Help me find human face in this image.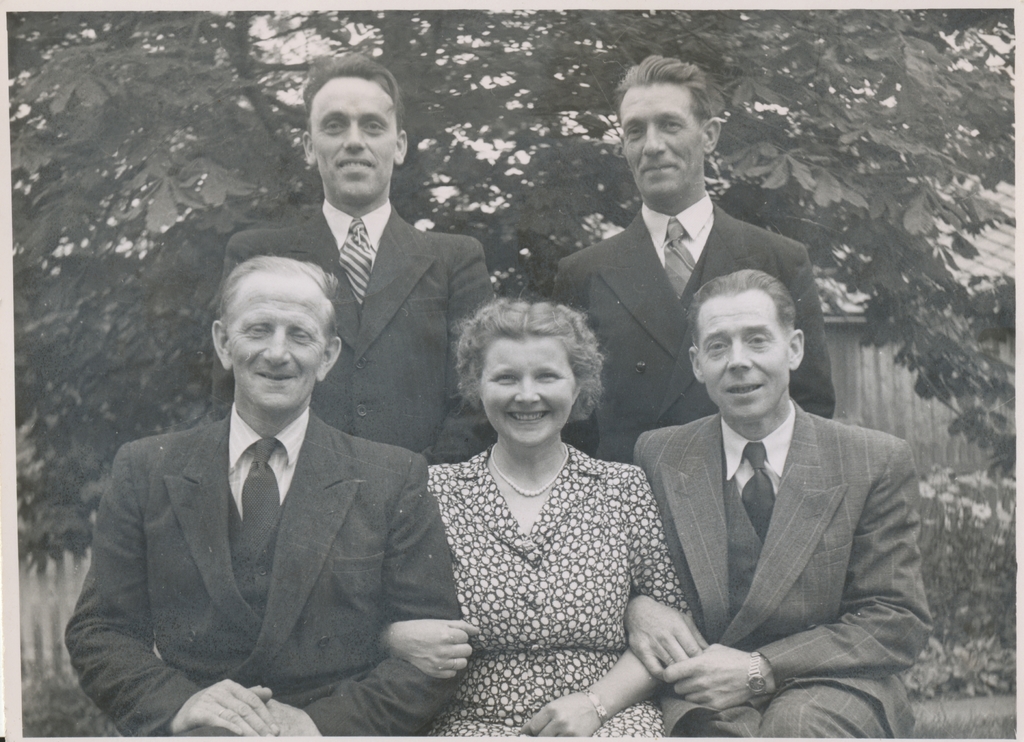
Found it: BBox(221, 278, 325, 411).
